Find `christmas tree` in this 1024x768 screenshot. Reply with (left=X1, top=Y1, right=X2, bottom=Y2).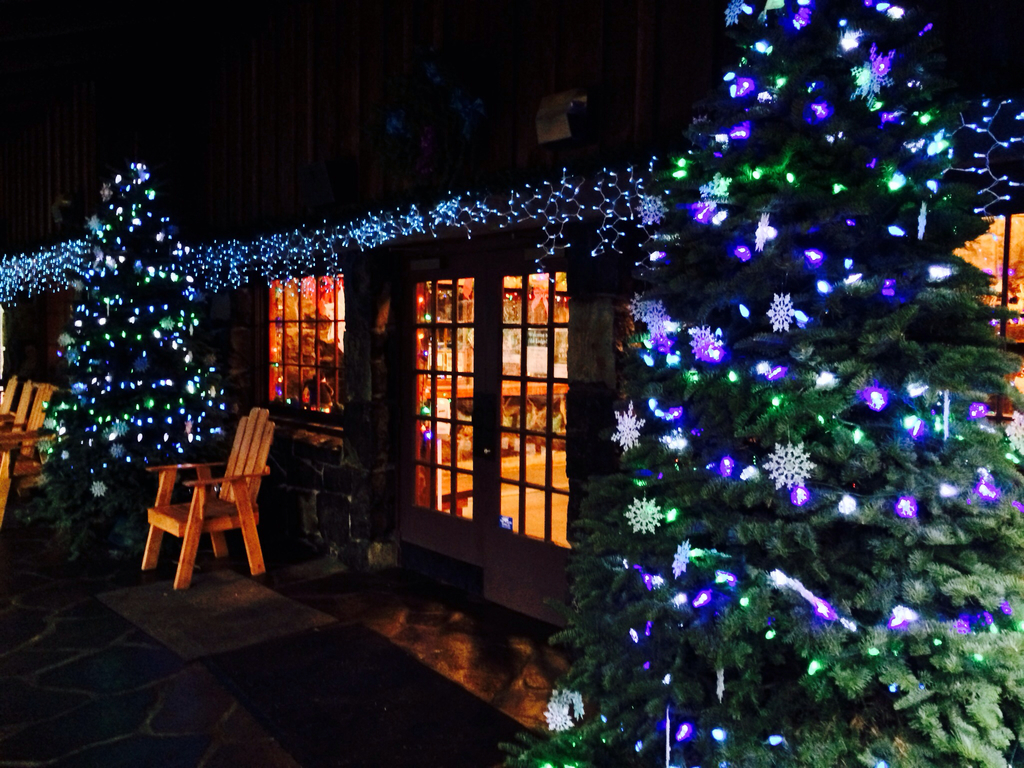
(left=499, top=0, right=1023, bottom=767).
